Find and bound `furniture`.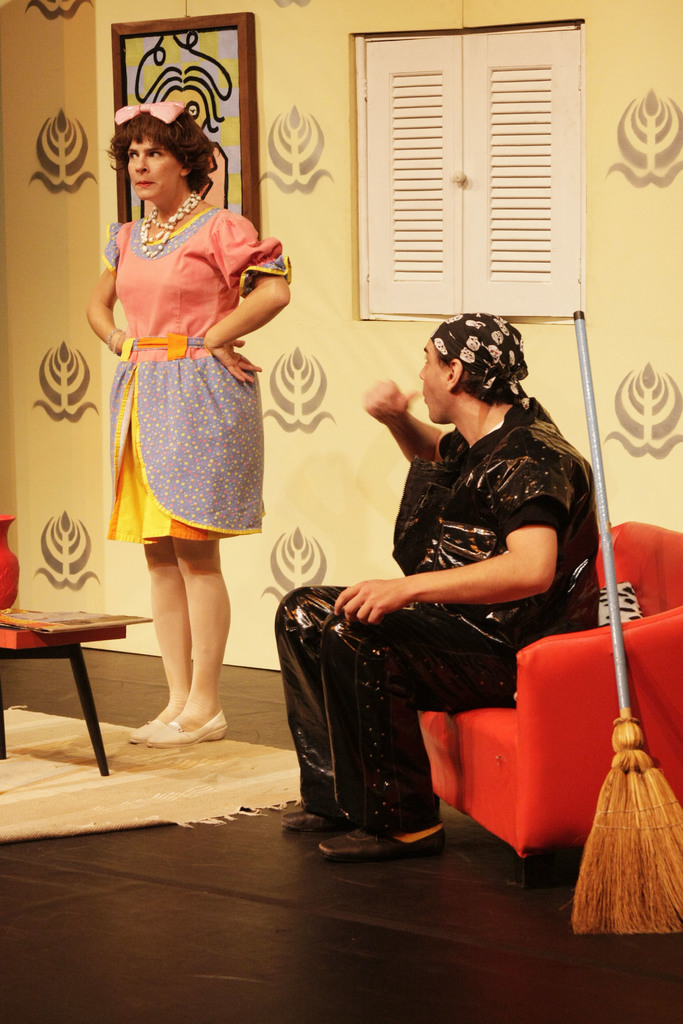
Bound: {"x1": 0, "y1": 610, "x2": 124, "y2": 781}.
